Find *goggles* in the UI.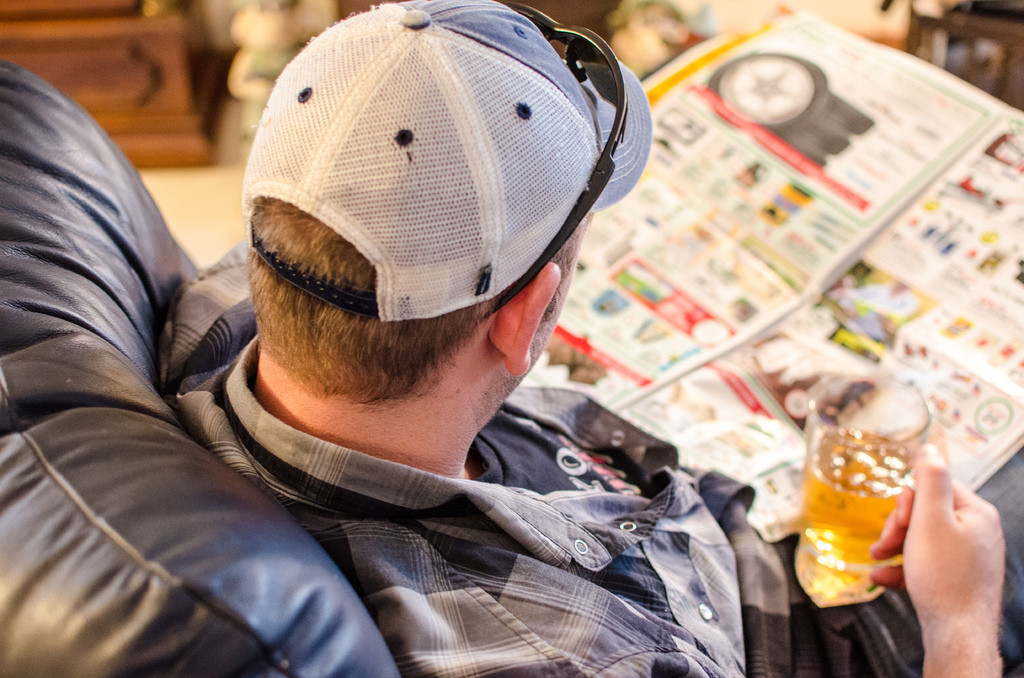
UI element at bbox(476, 0, 628, 318).
